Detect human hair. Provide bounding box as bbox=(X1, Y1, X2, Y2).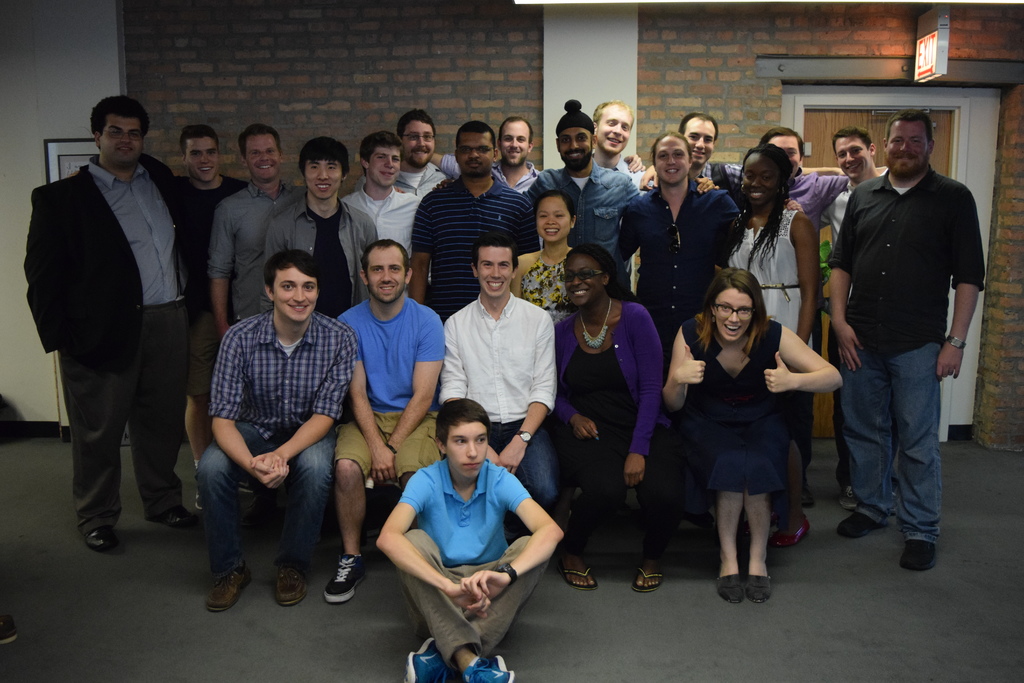
bbox=(394, 108, 436, 143).
